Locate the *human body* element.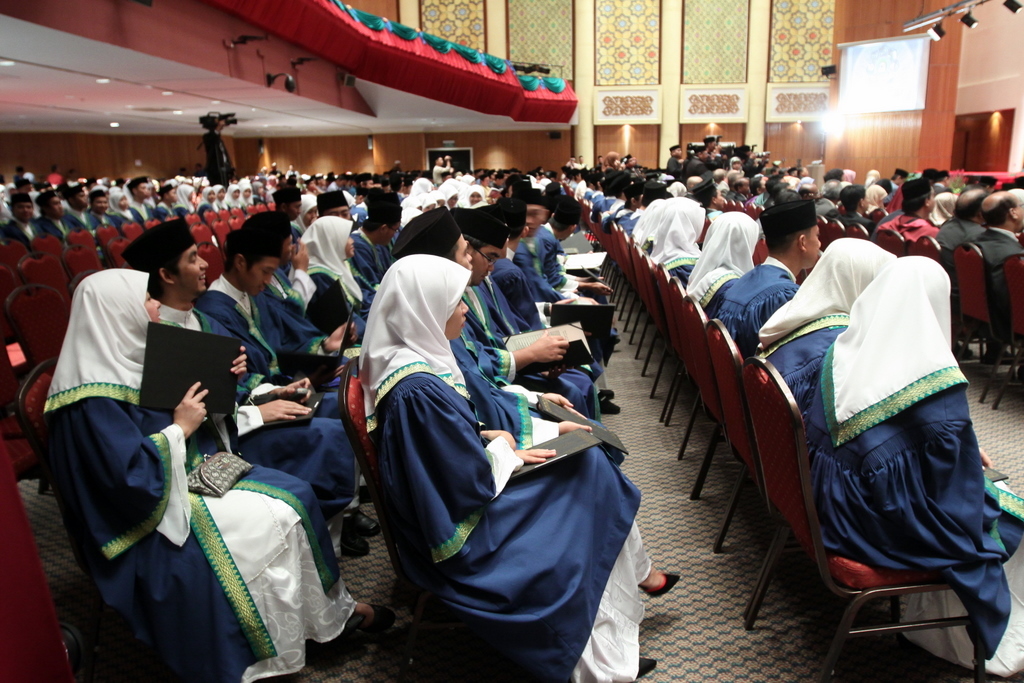
Element bbox: detection(130, 223, 371, 581).
